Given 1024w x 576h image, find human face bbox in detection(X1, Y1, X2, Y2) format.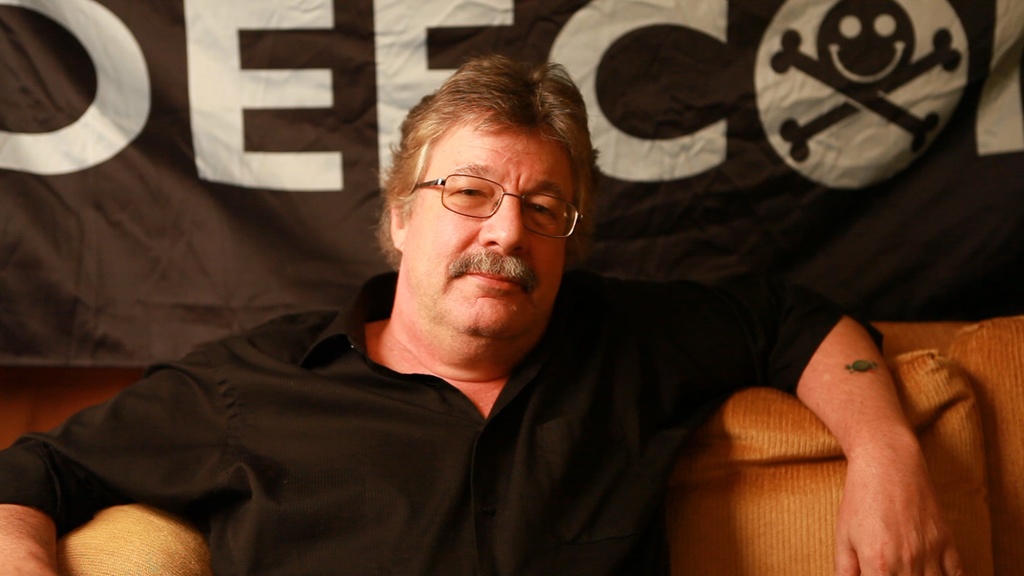
detection(409, 129, 577, 344).
